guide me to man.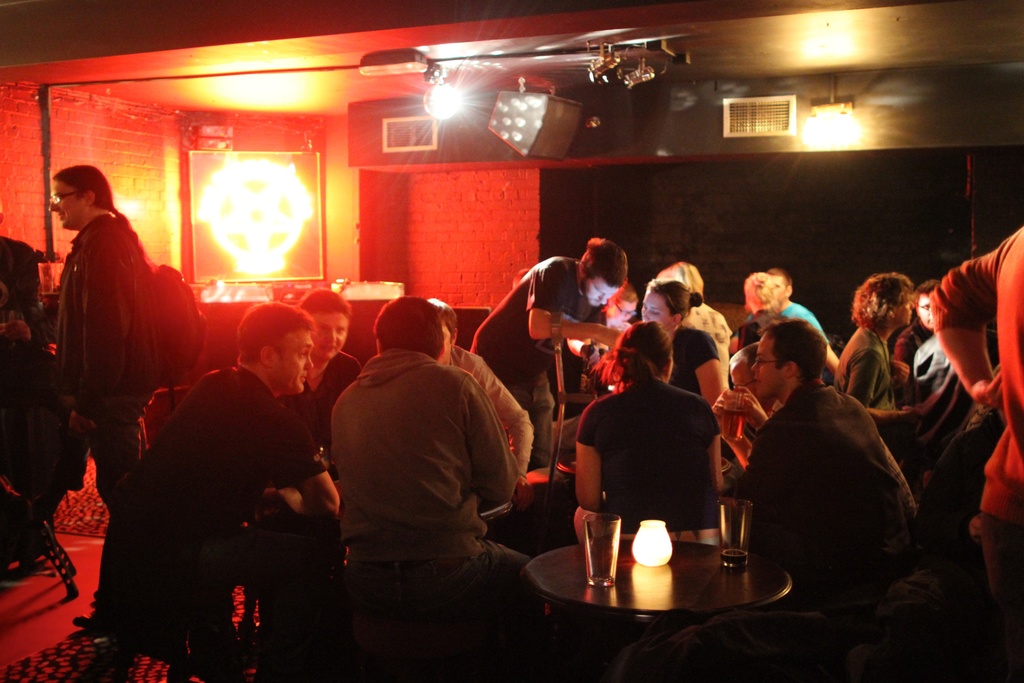
Guidance: [left=759, top=268, right=851, bottom=378].
